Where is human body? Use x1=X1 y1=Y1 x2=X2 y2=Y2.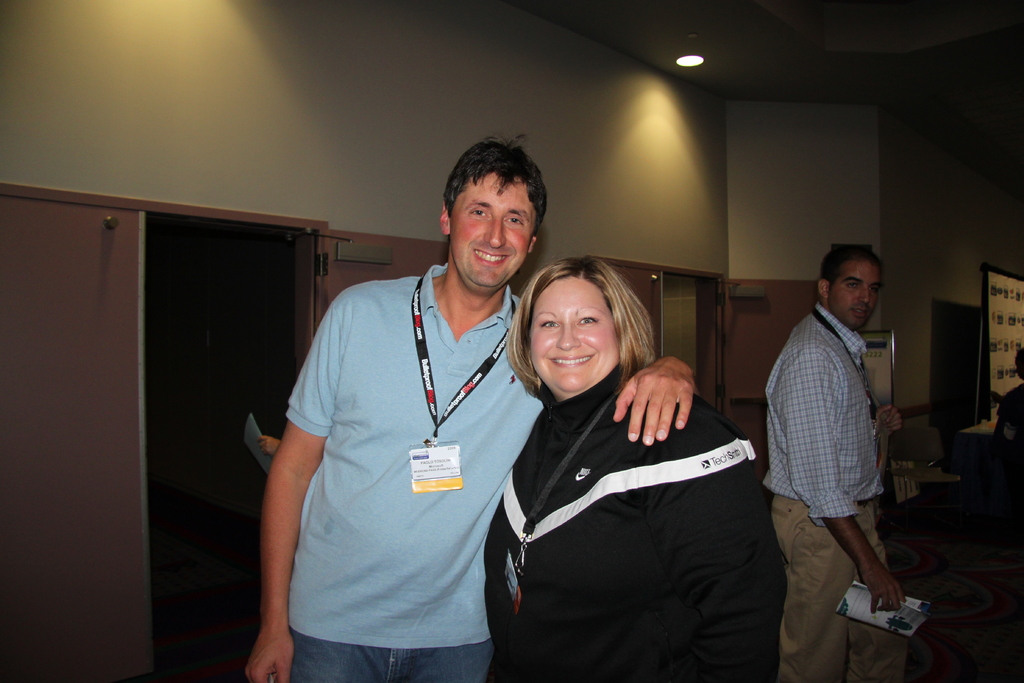
x1=764 y1=224 x2=908 y2=668.
